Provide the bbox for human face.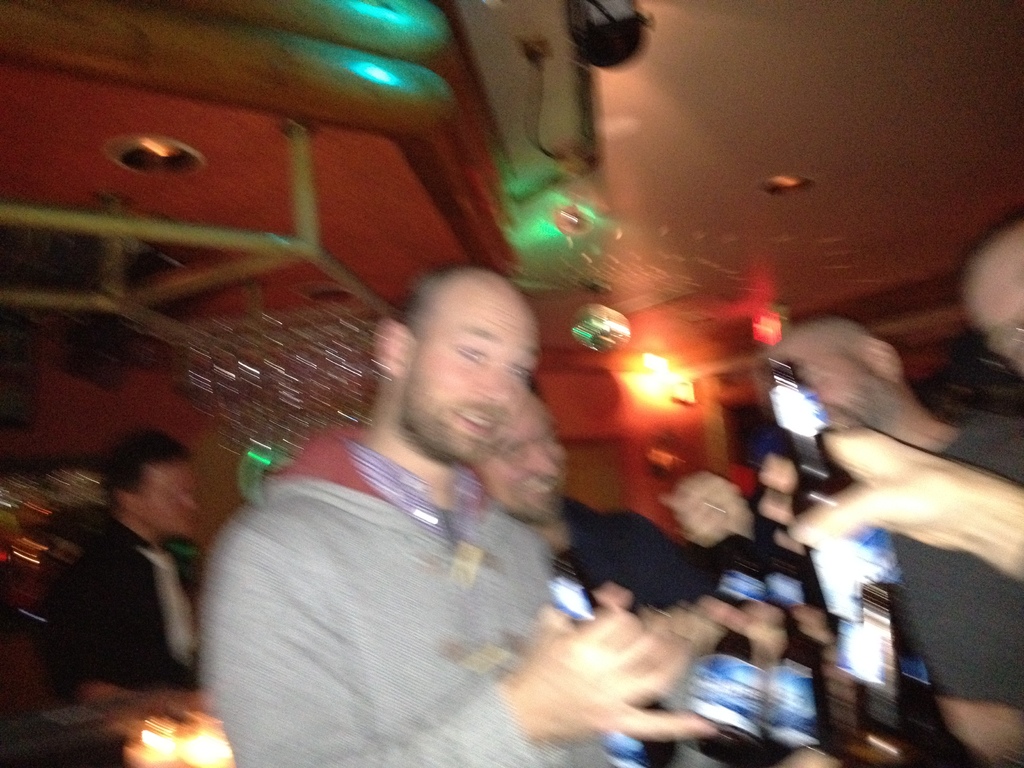
[139,466,195,535].
